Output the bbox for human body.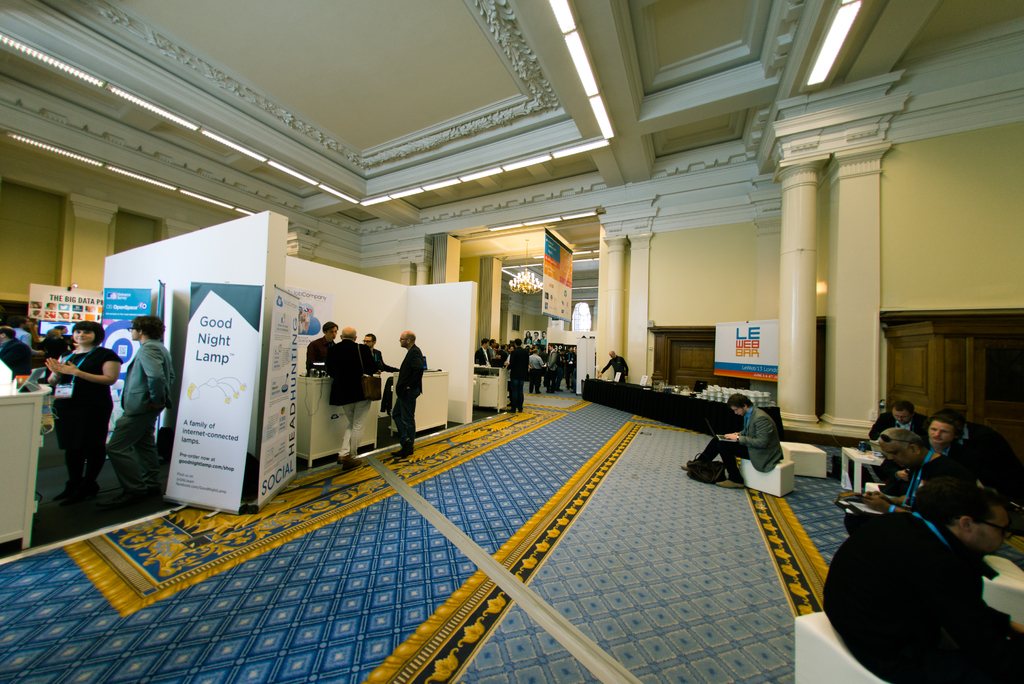
select_region(305, 340, 369, 473).
